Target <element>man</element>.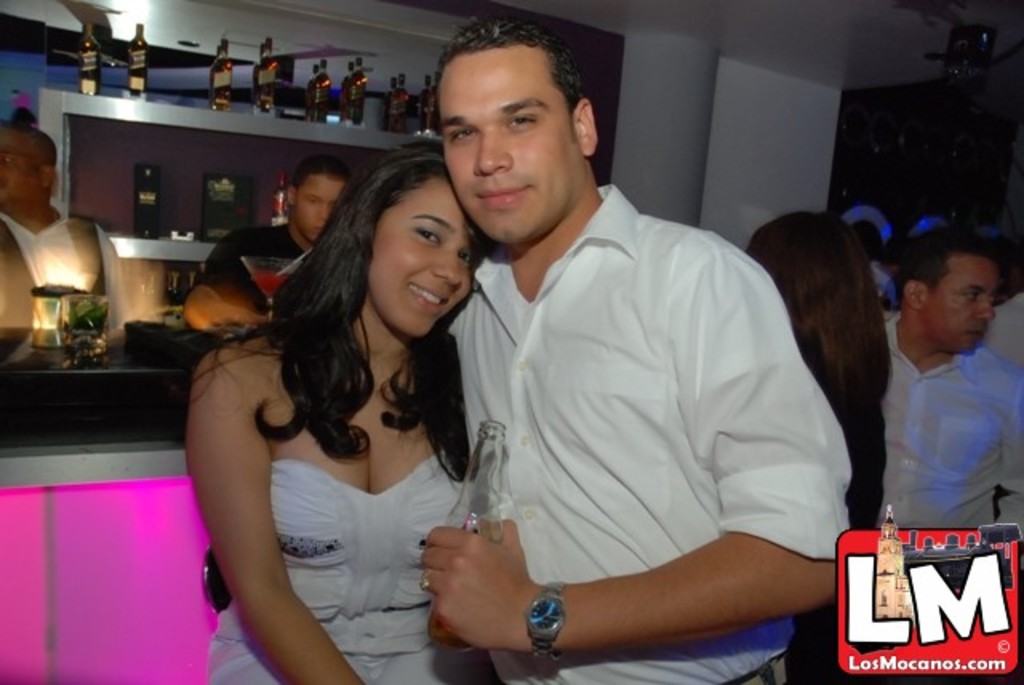
Target region: <region>406, 14, 869, 683</region>.
